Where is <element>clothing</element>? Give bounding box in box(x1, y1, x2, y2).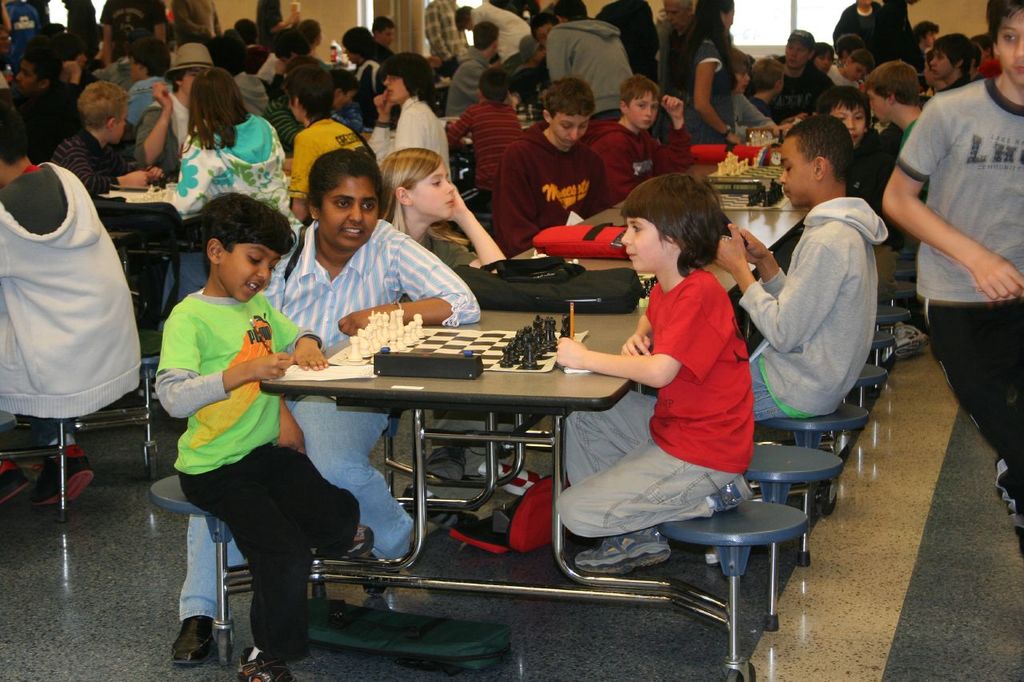
box(838, 2, 906, 58).
